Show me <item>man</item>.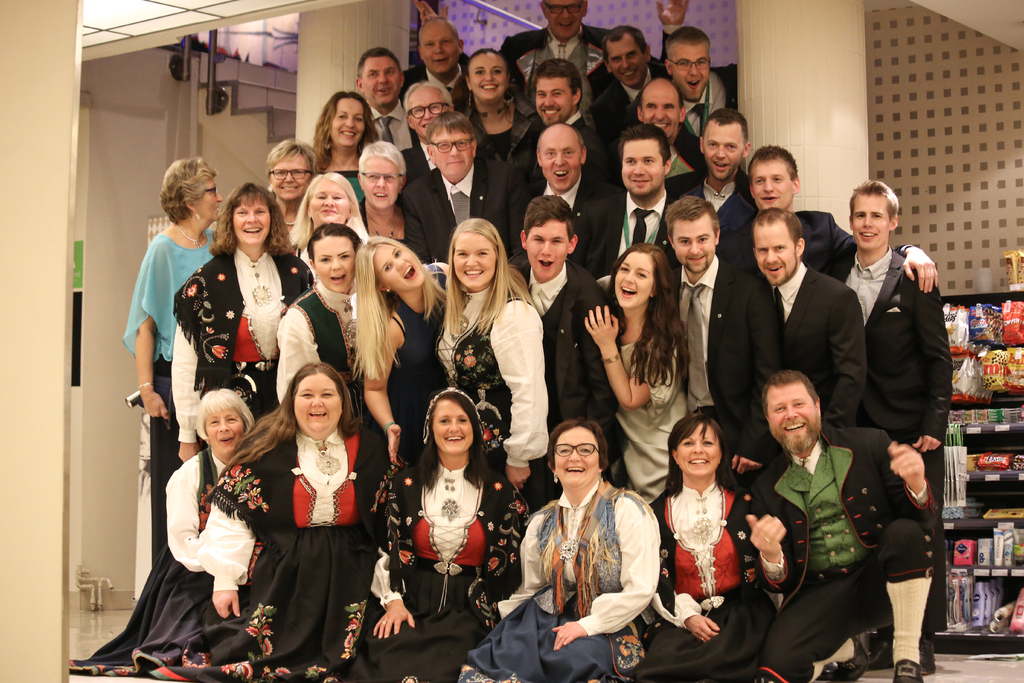
<item>man</item> is here: crop(360, 49, 417, 158).
